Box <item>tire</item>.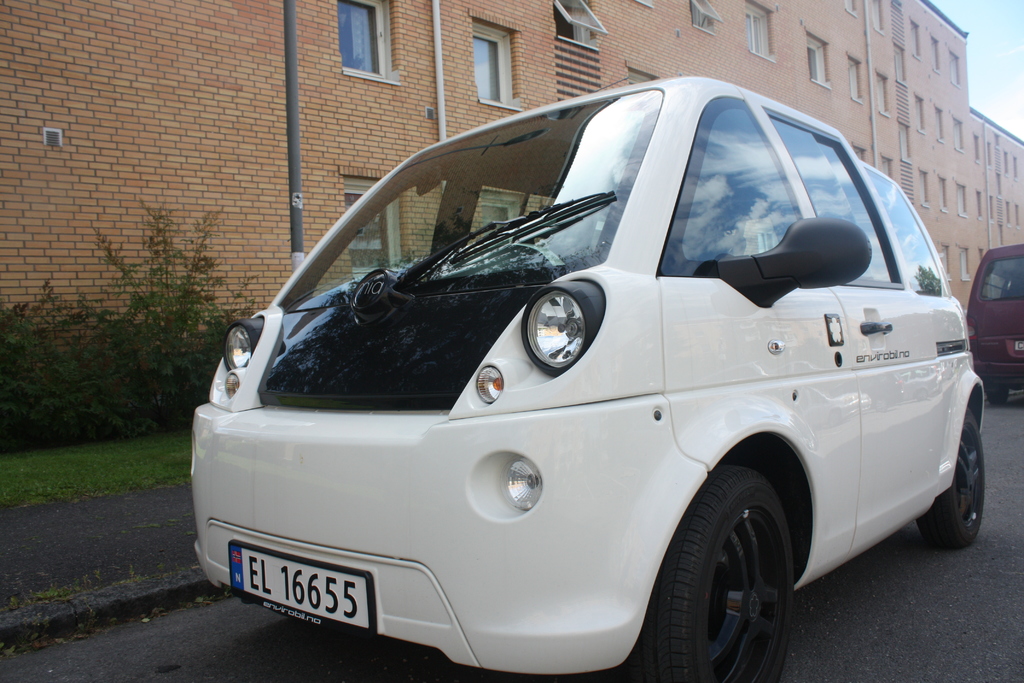
<bbox>612, 463, 798, 682</bbox>.
